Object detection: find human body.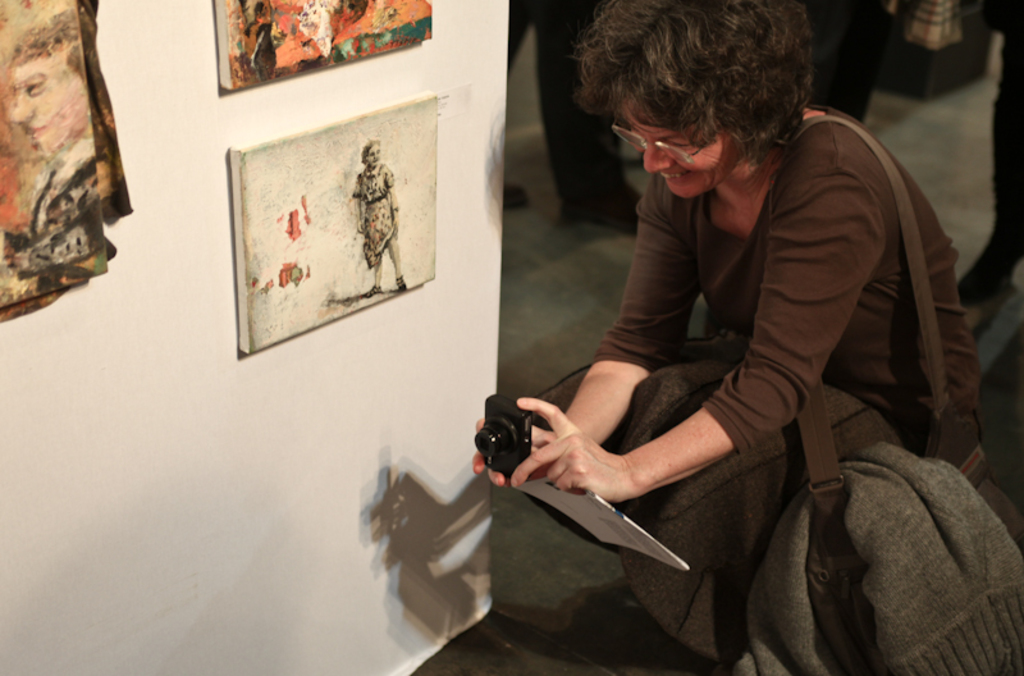
crop(480, 37, 965, 649).
